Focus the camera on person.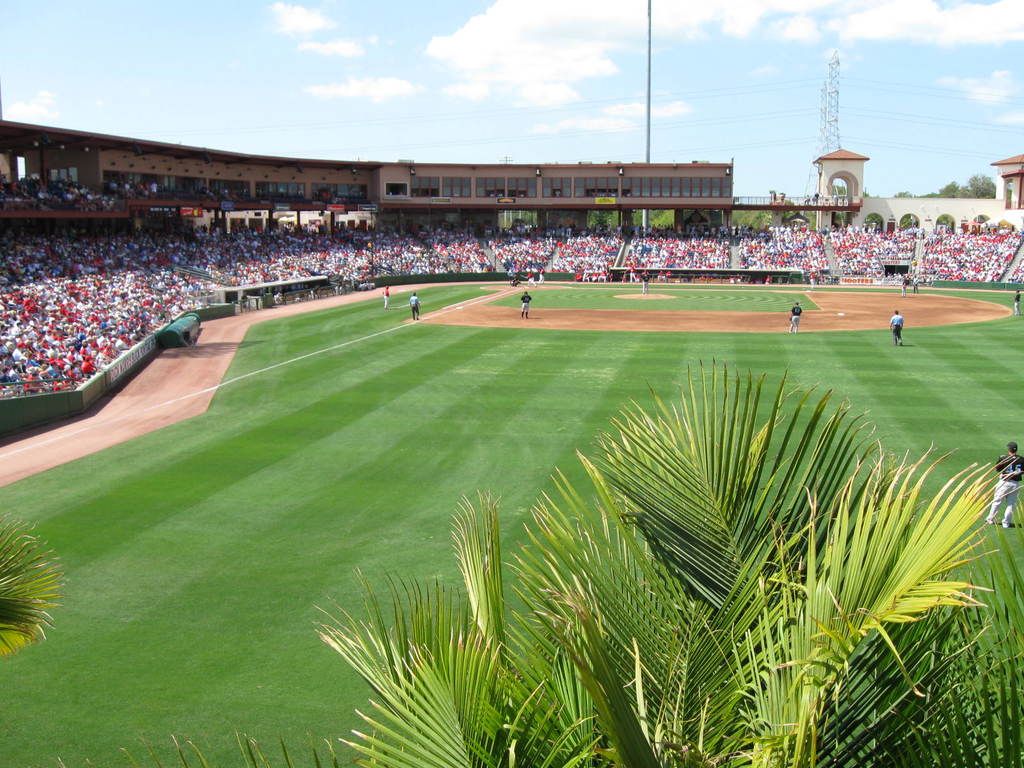
Focus region: x1=527 y1=268 x2=537 y2=285.
